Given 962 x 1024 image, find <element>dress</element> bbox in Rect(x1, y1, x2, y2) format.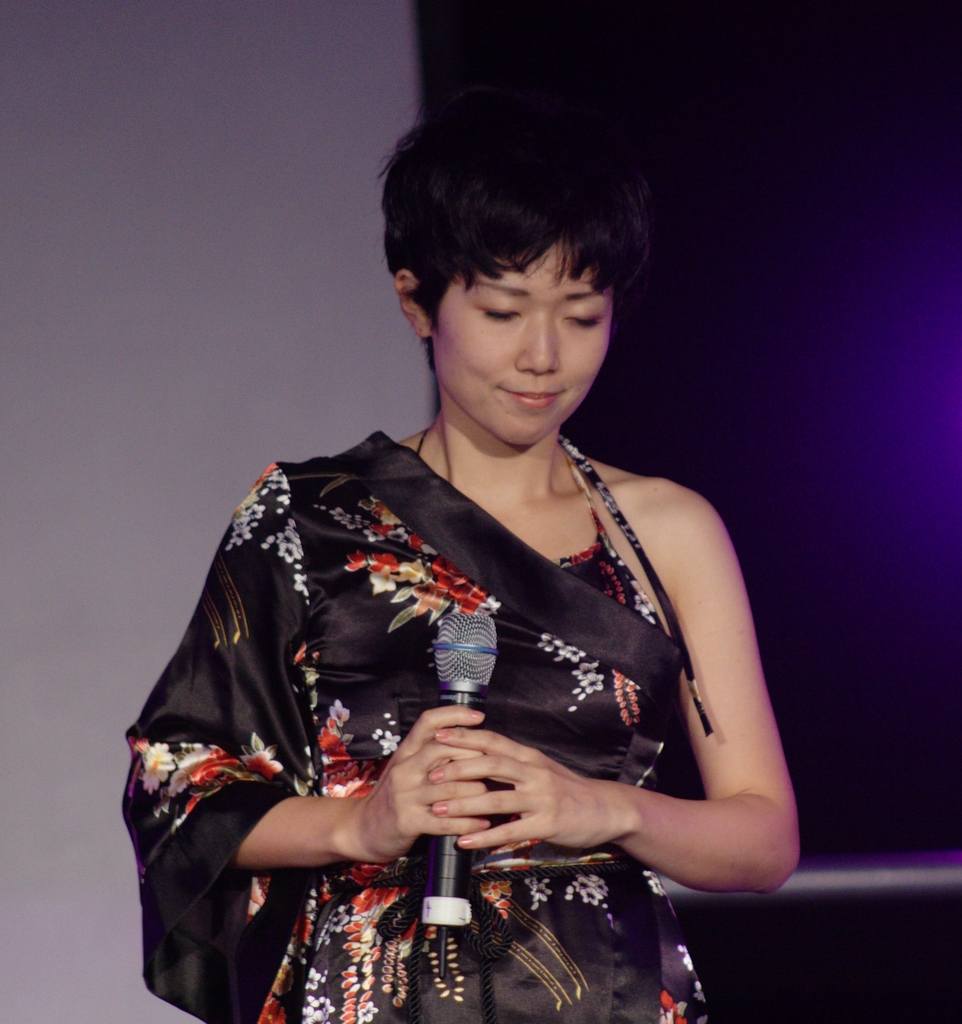
Rect(120, 429, 709, 1023).
